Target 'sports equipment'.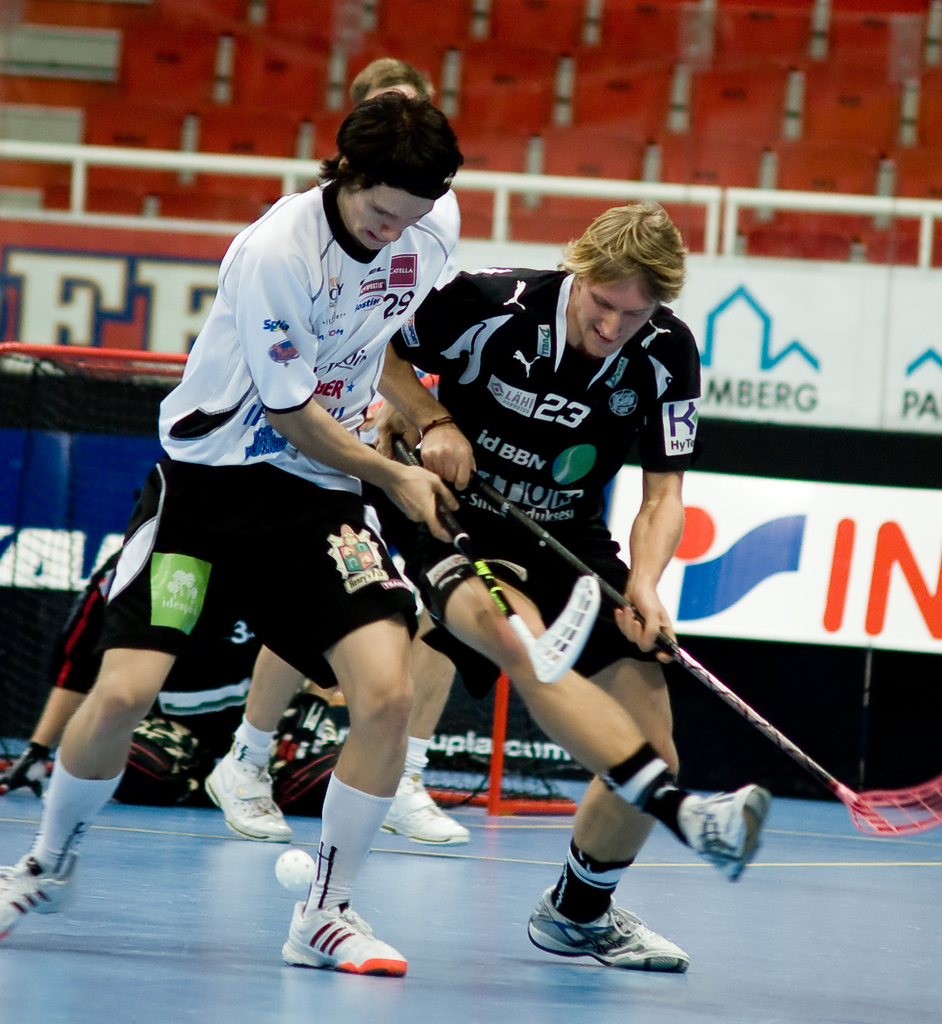
Target region: x1=525, y1=887, x2=688, y2=978.
